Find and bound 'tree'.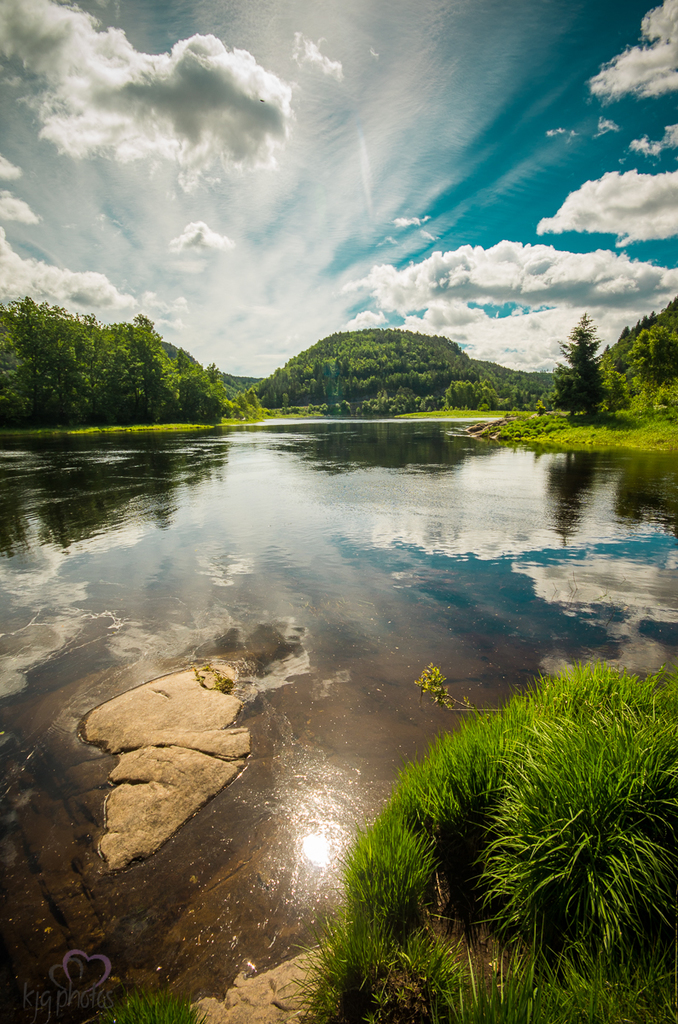
Bound: box=[563, 301, 627, 412].
